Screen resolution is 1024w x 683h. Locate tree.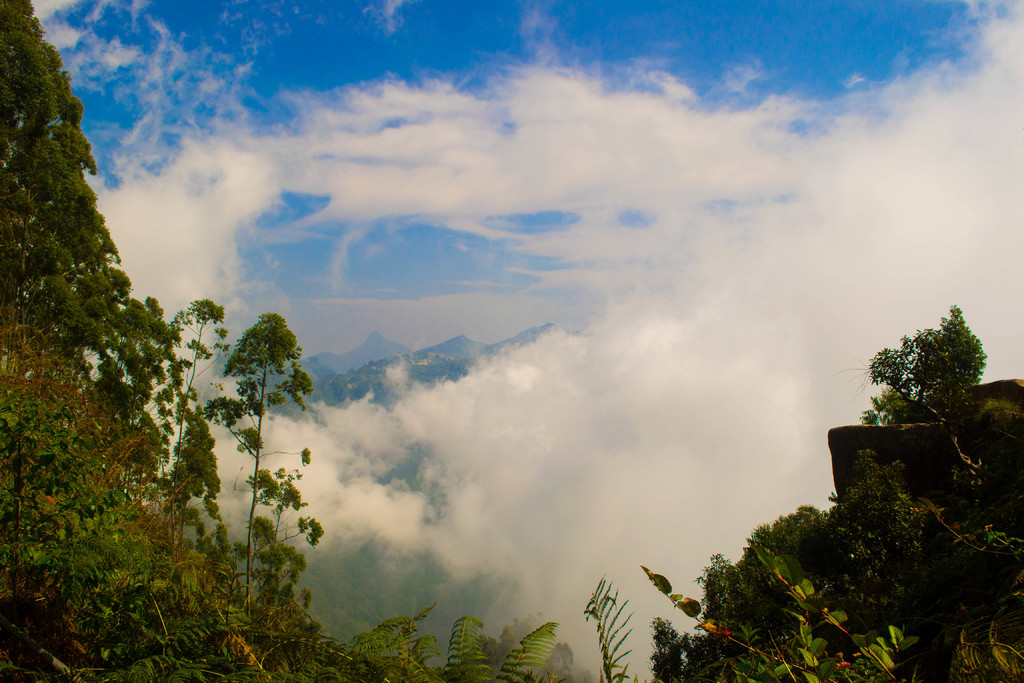
<region>856, 303, 988, 429</region>.
